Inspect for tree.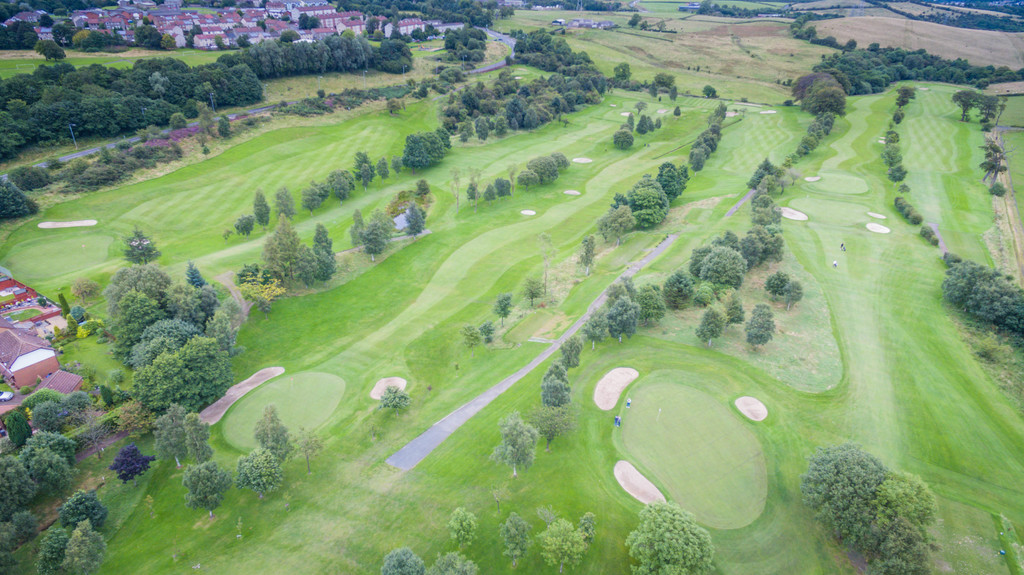
Inspection: detection(705, 82, 715, 97).
